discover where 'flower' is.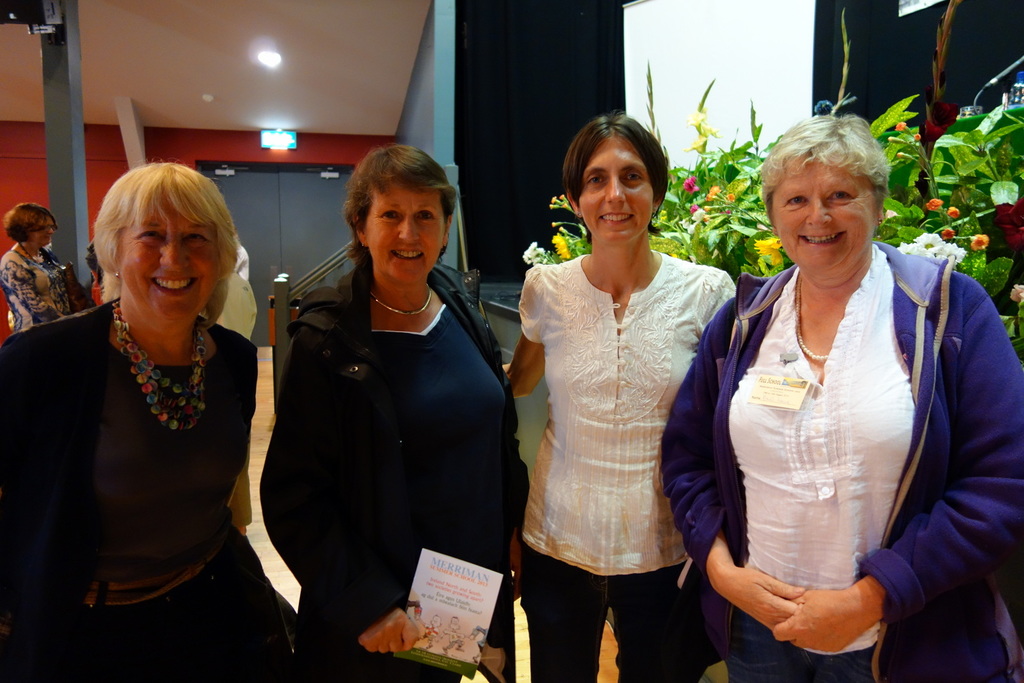
Discovered at select_region(926, 195, 939, 211).
